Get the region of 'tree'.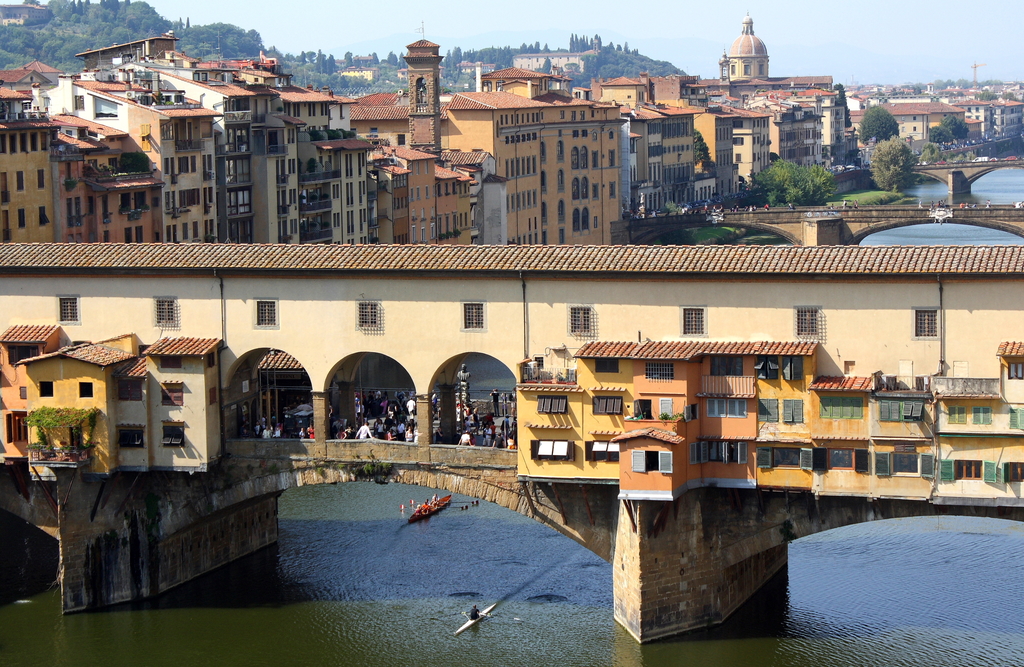
[925,124,959,159].
